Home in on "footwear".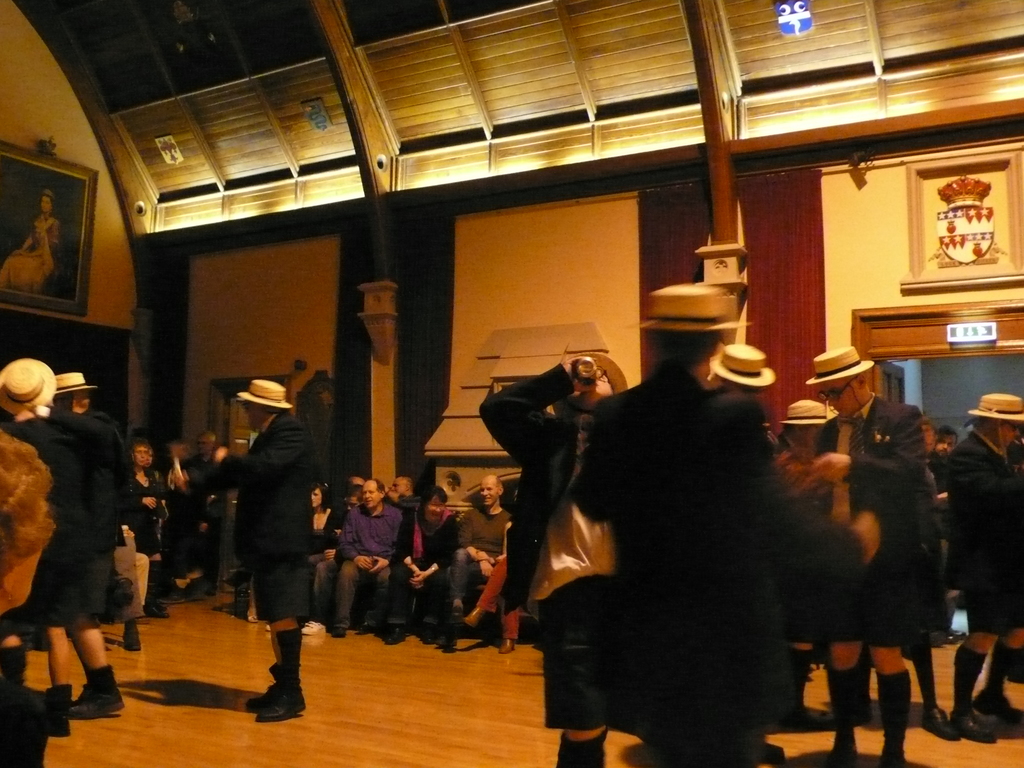
Homed in at {"left": 383, "top": 620, "right": 406, "bottom": 643}.
